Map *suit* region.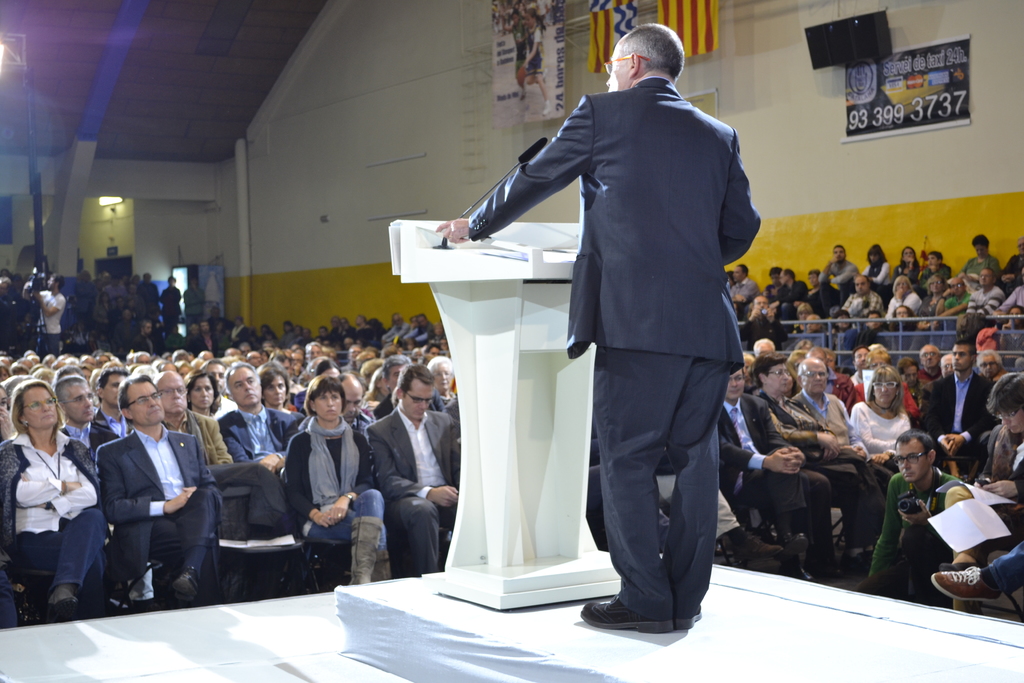
Mapped to (x1=161, y1=406, x2=226, y2=463).
